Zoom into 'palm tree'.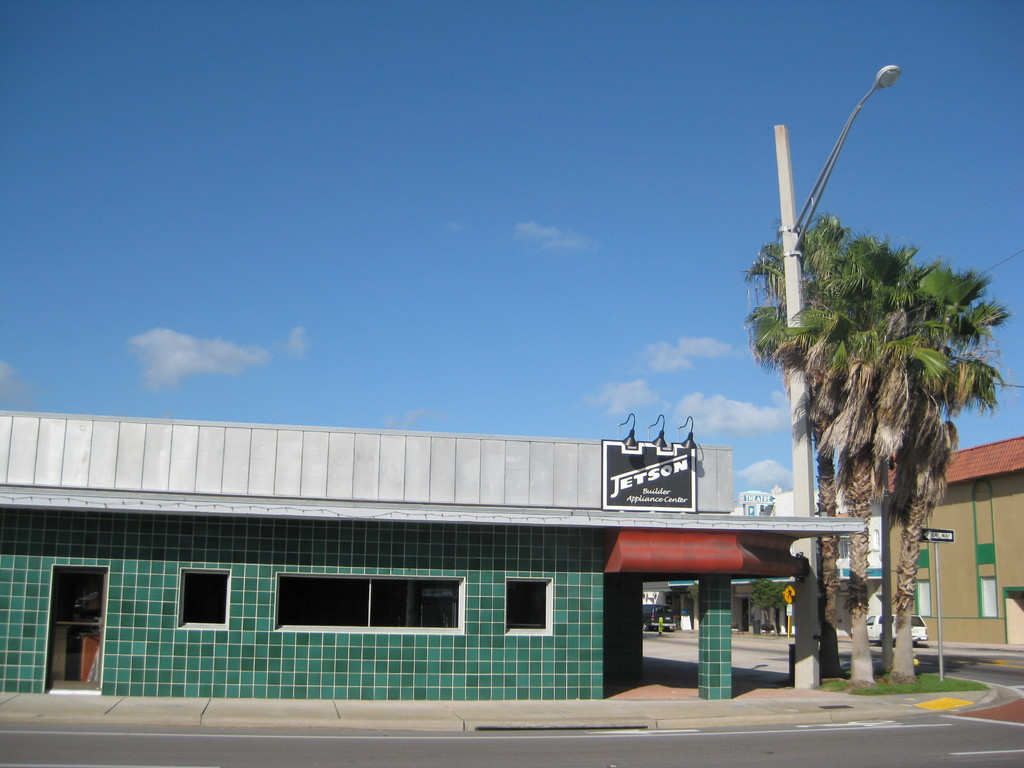
Zoom target: x1=771, y1=177, x2=989, y2=685.
